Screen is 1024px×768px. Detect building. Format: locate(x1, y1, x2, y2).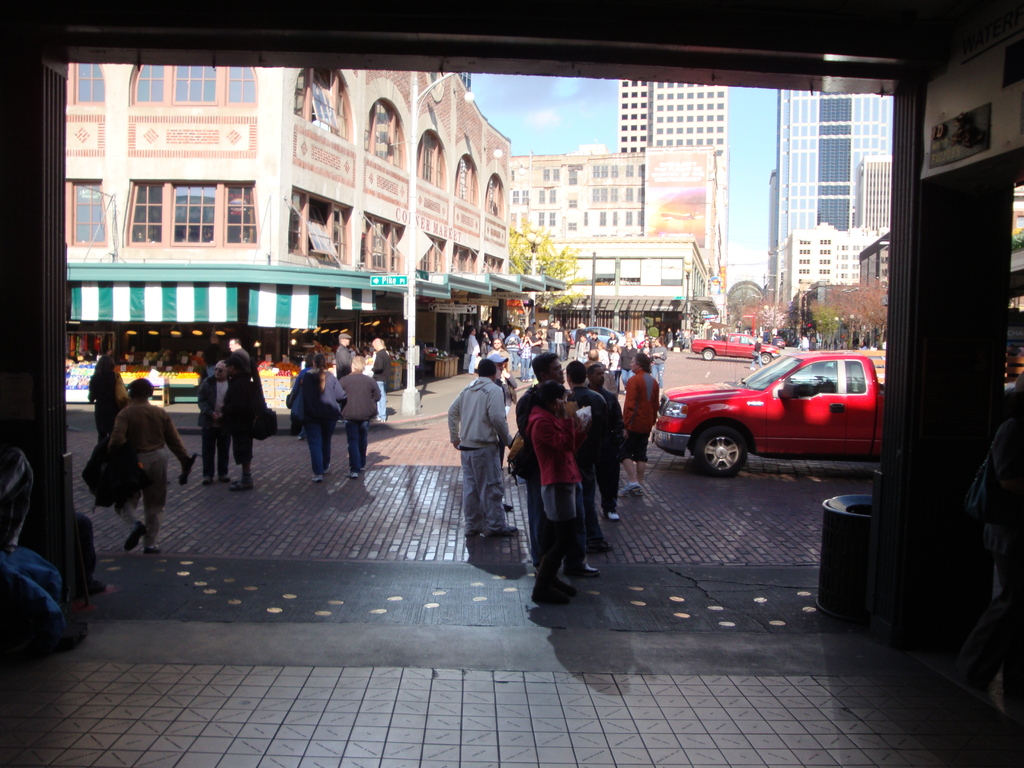
locate(621, 81, 725, 158).
